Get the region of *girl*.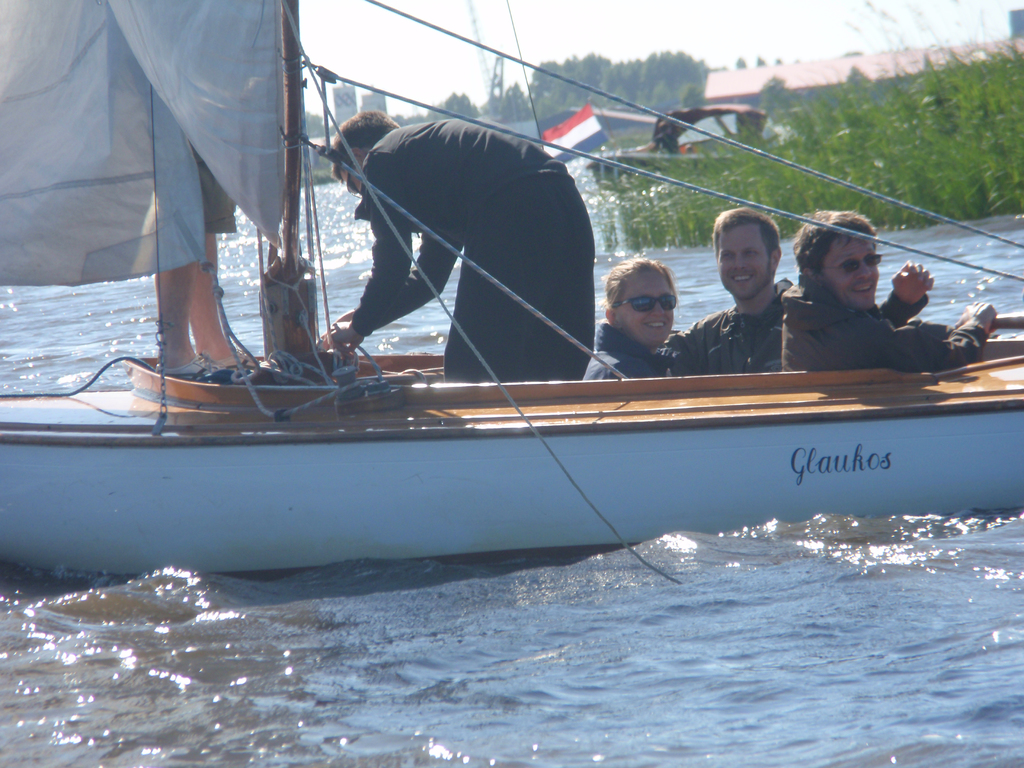
x1=579, y1=259, x2=681, y2=380.
